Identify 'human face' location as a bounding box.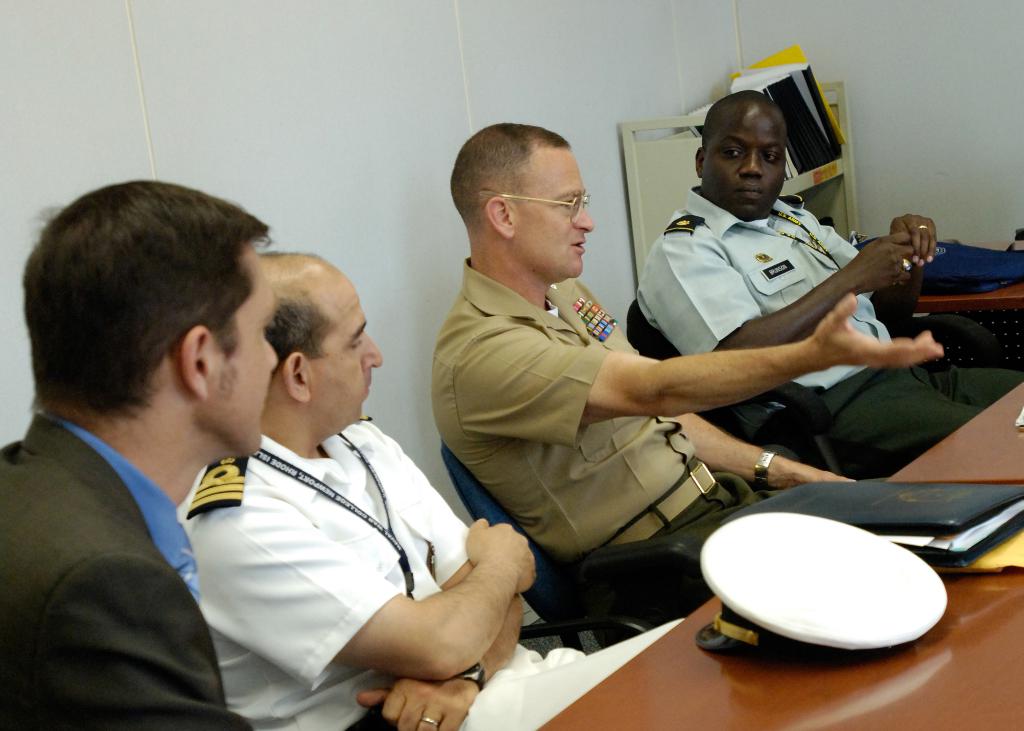
(305,259,383,433).
